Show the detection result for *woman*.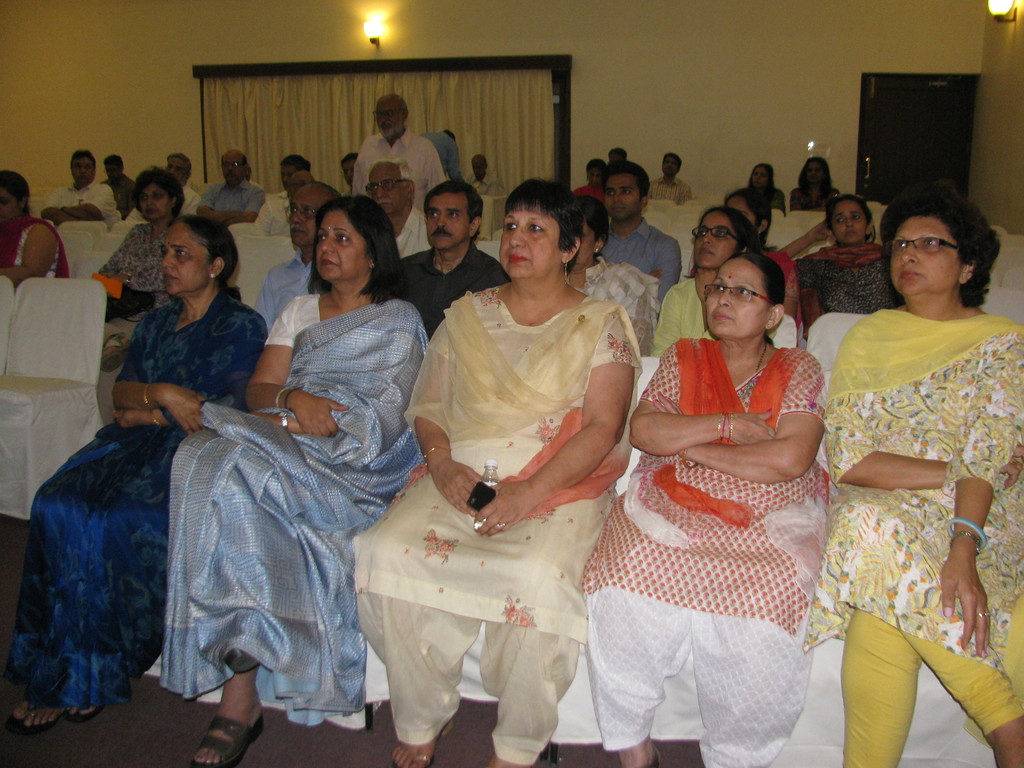
x1=6 y1=214 x2=270 y2=732.
